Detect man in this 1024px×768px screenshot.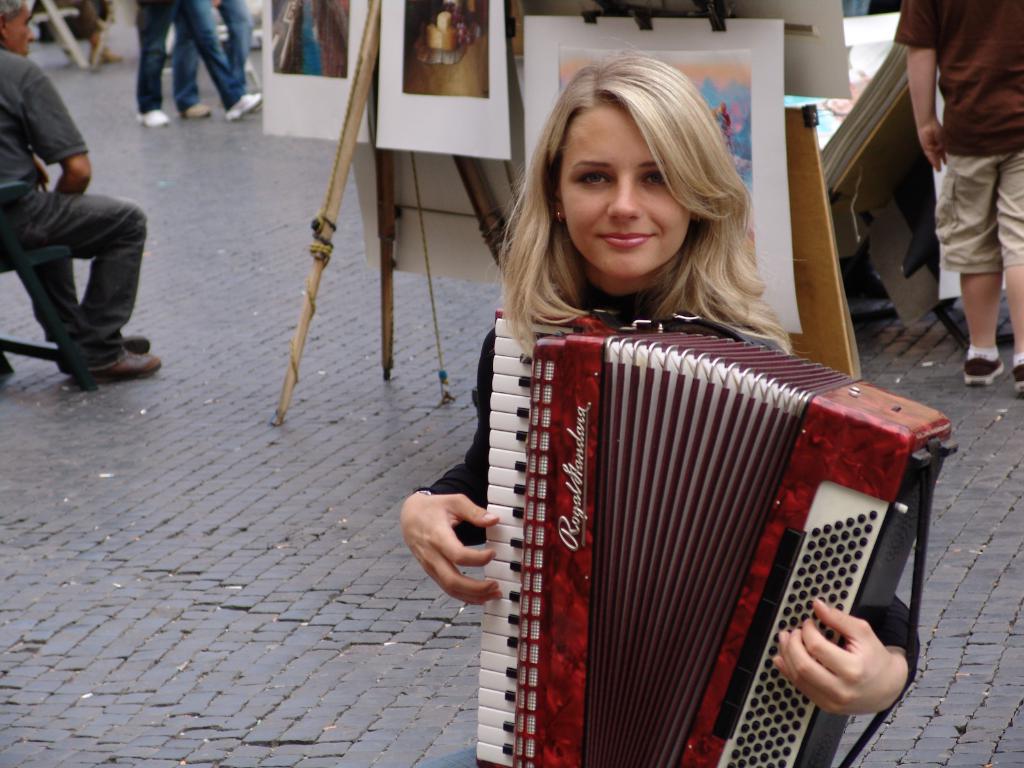
Detection: rect(897, 0, 1023, 394).
